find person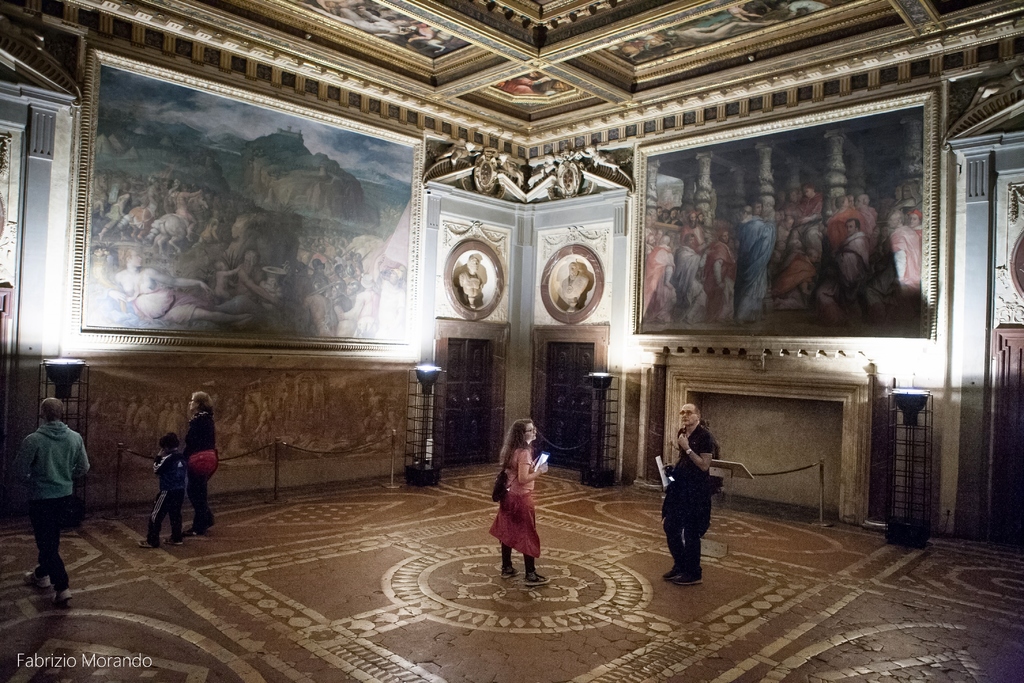
(left=6, top=395, right=92, bottom=609)
